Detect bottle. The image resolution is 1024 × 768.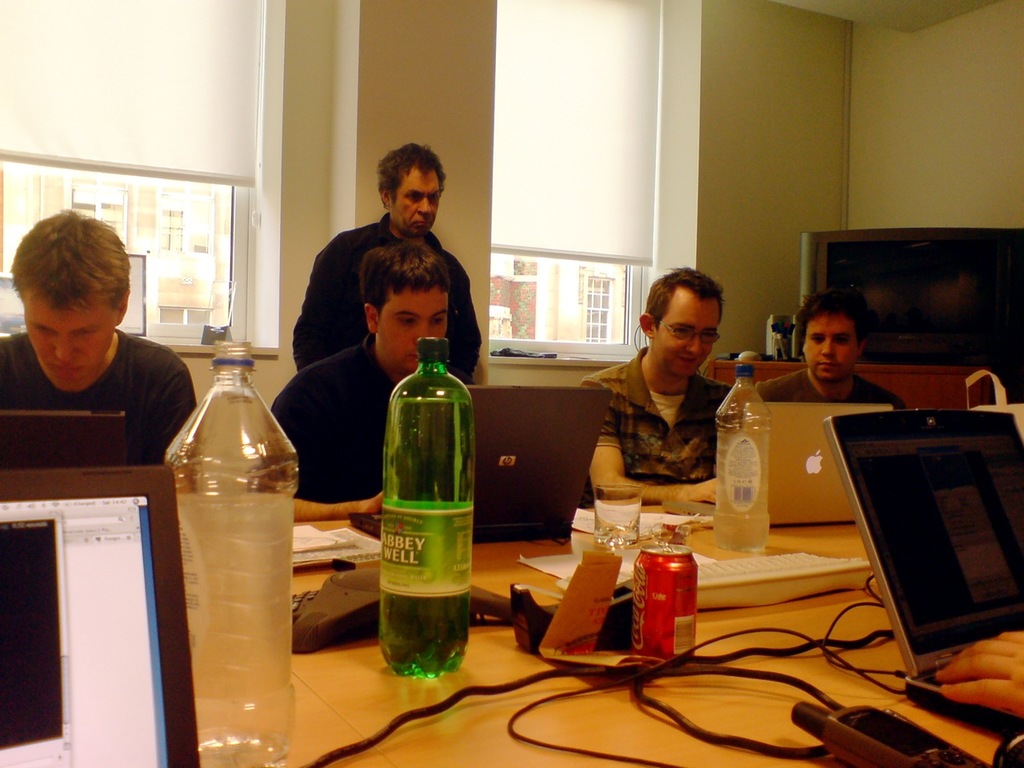
box=[162, 340, 300, 767].
